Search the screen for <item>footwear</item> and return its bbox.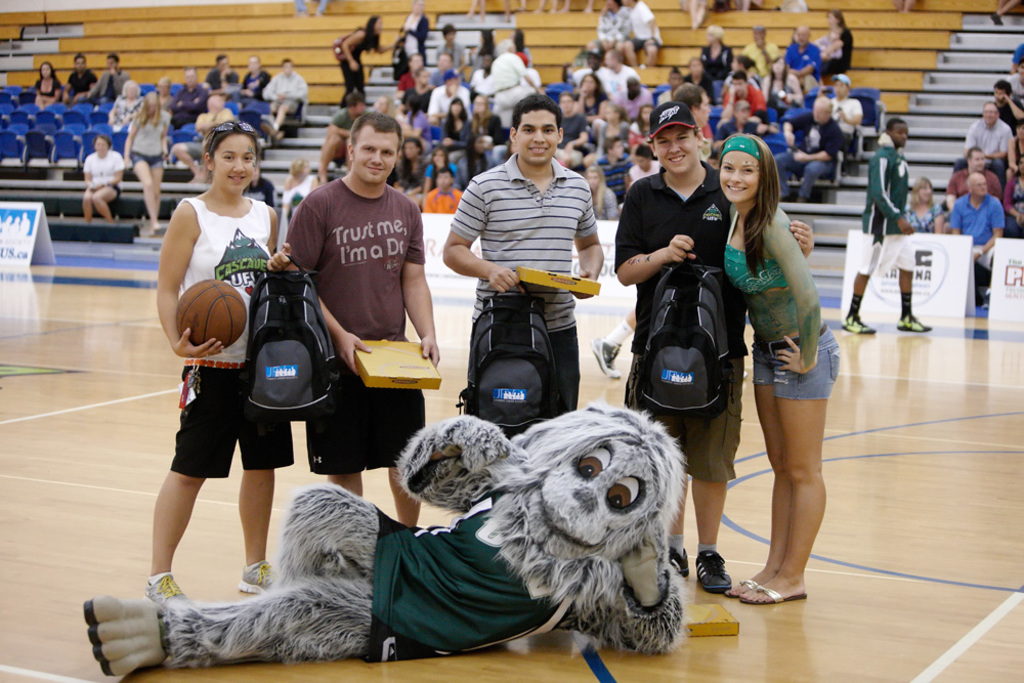
Found: {"x1": 666, "y1": 546, "x2": 692, "y2": 581}.
